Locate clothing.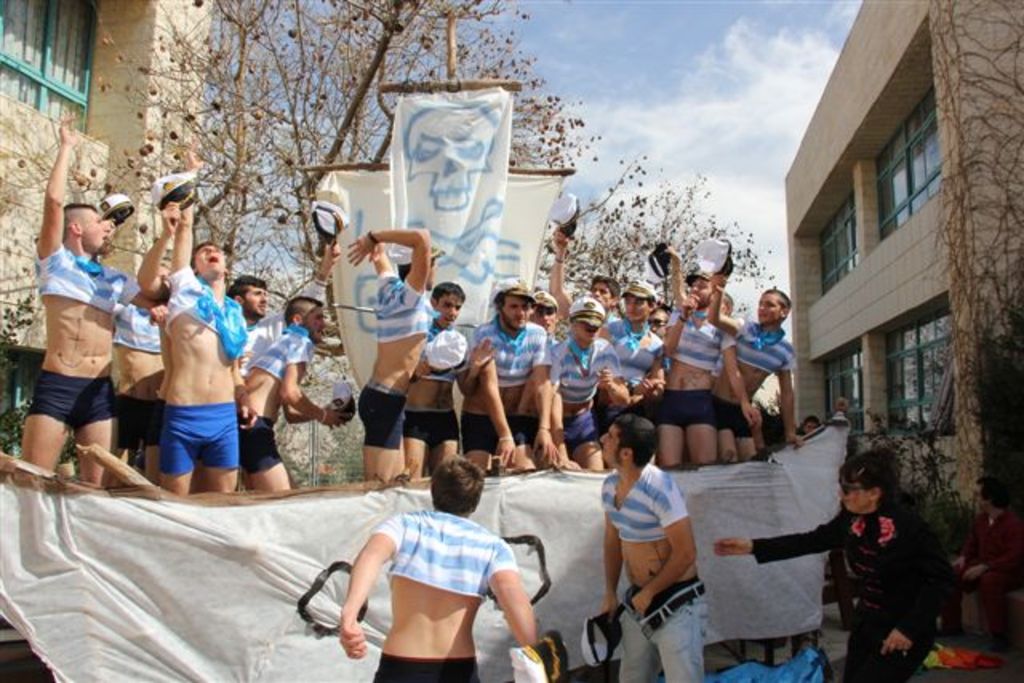
Bounding box: 426/333/464/379.
